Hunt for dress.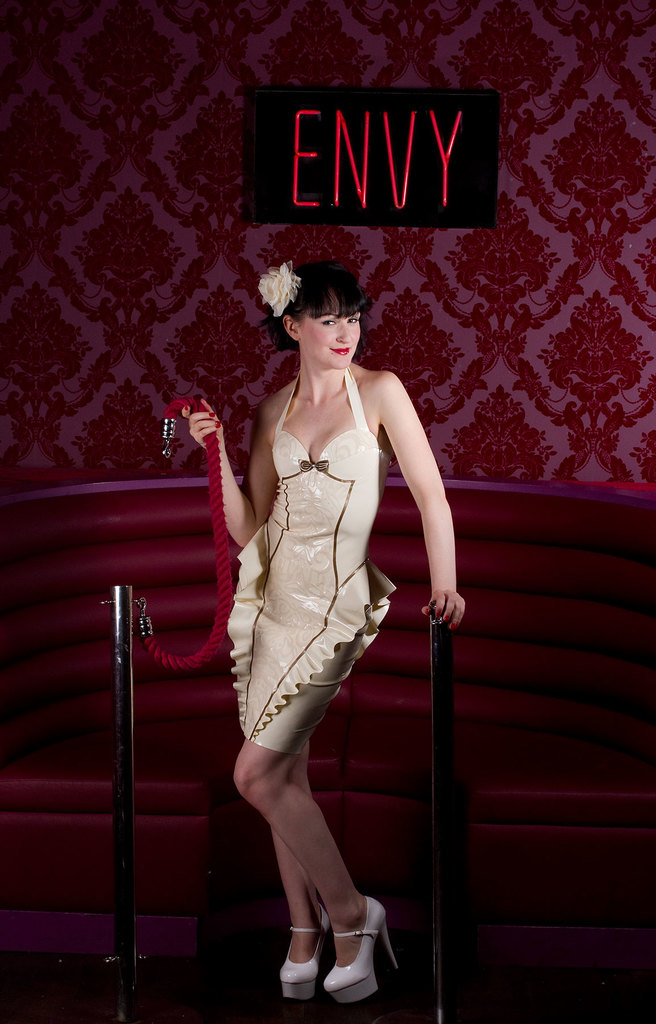
Hunted down at <box>228,370,399,758</box>.
